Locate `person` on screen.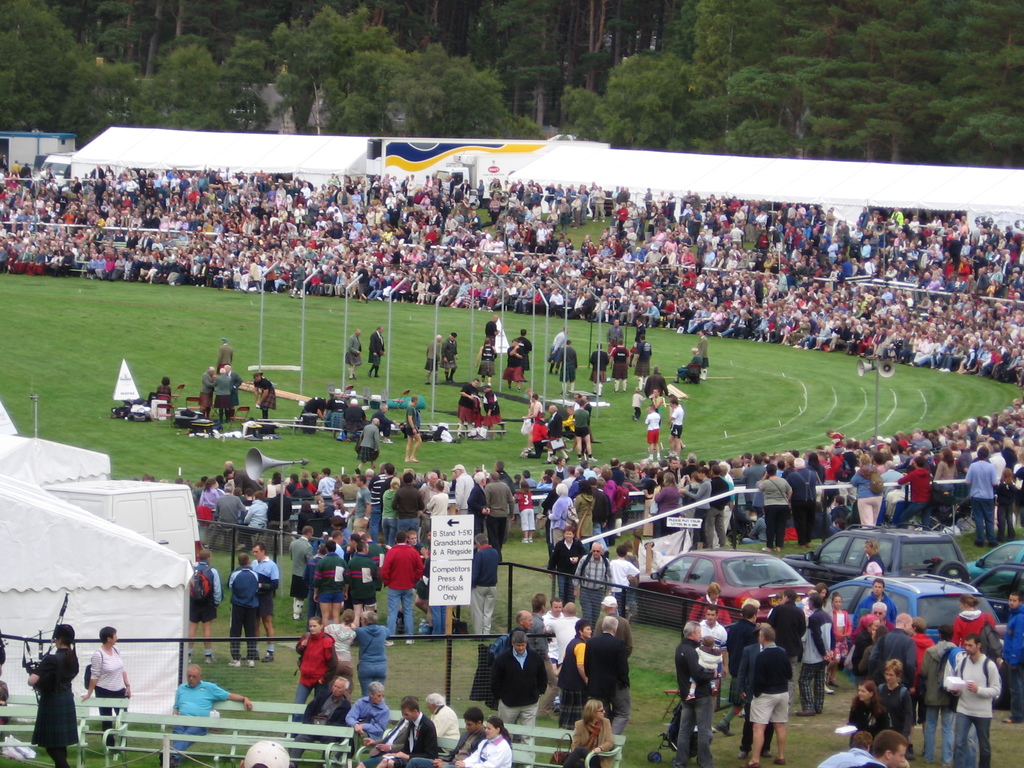
On screen at left=215, top=486, right=246, bottom=525.
